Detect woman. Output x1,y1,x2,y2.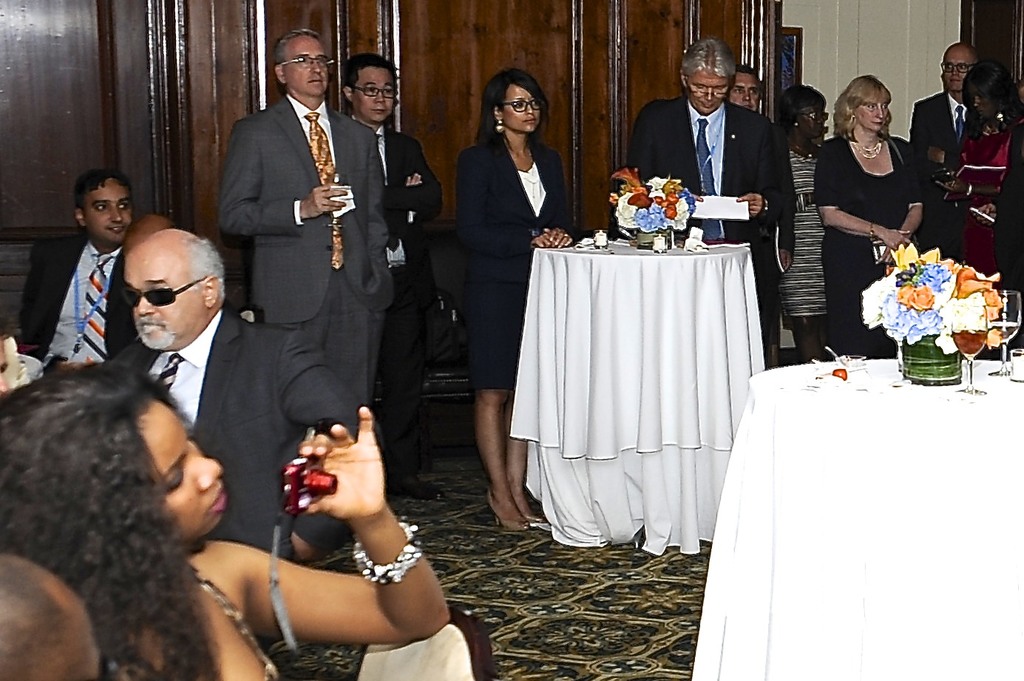
772,78,830,365.
